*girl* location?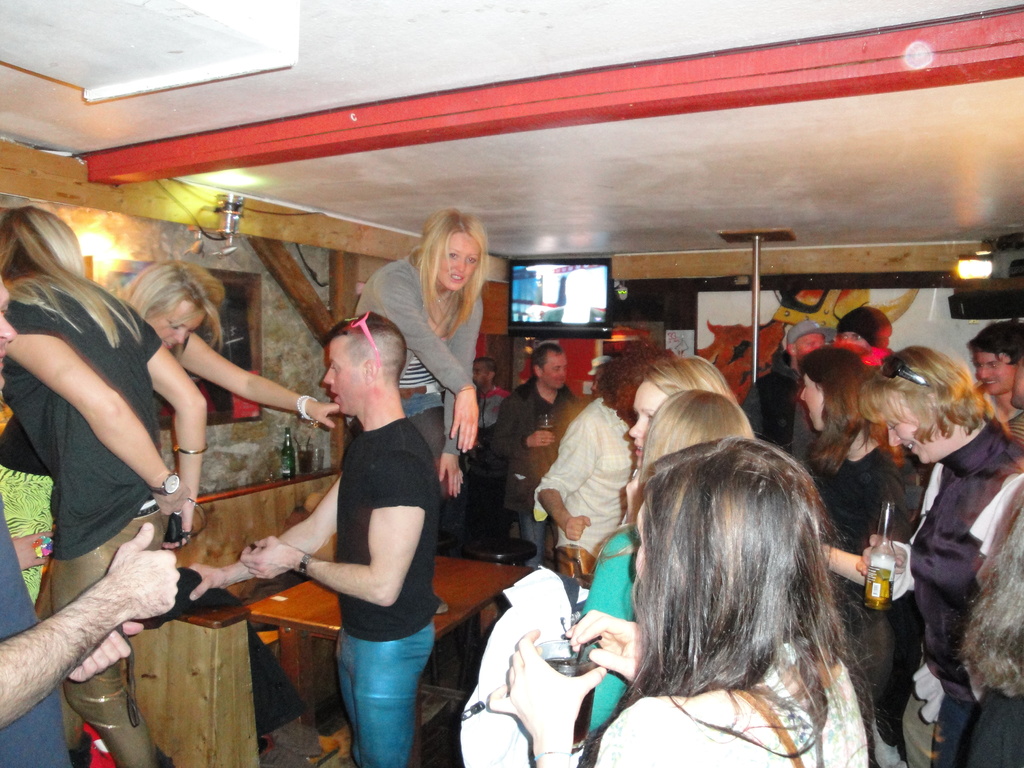
<box>470,436,876,767</box>
